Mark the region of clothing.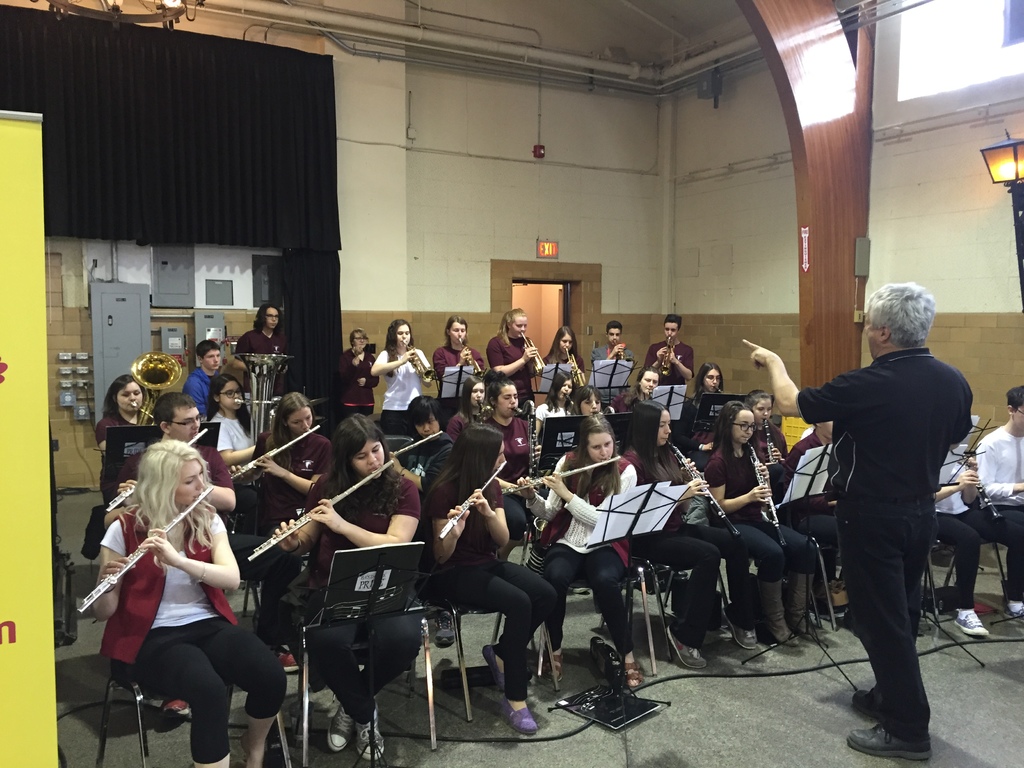
Region: box=[797, 351, 975, 738].
